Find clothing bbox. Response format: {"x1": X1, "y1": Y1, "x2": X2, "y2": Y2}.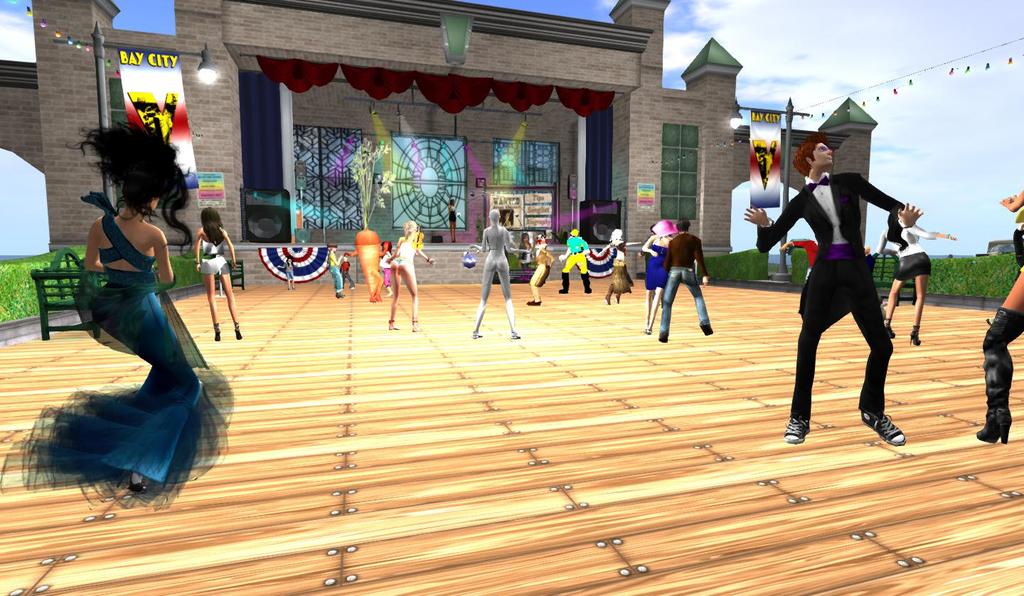
{"x1": 195, "y1": 233, "x2": 236, "y2": 285}.
